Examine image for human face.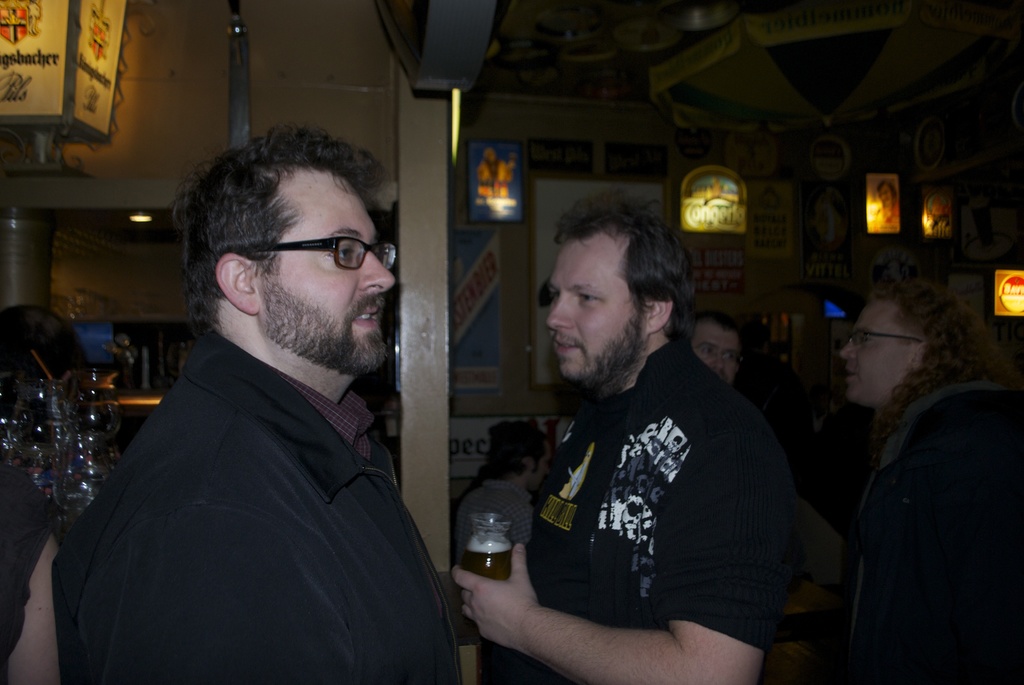
Examination result: [838, 303, 911, 402].
